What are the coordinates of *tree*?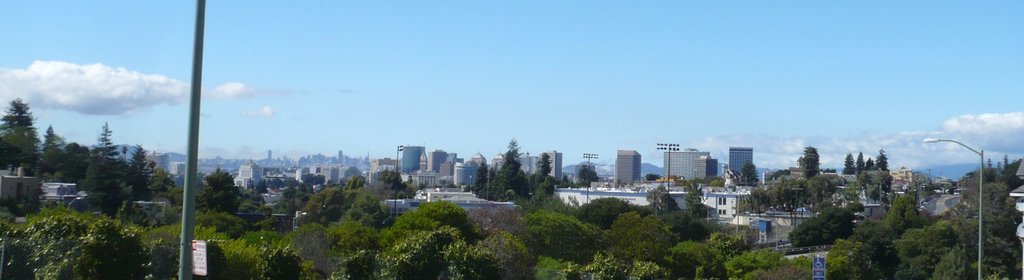
region(249, 245, 312, 279).
